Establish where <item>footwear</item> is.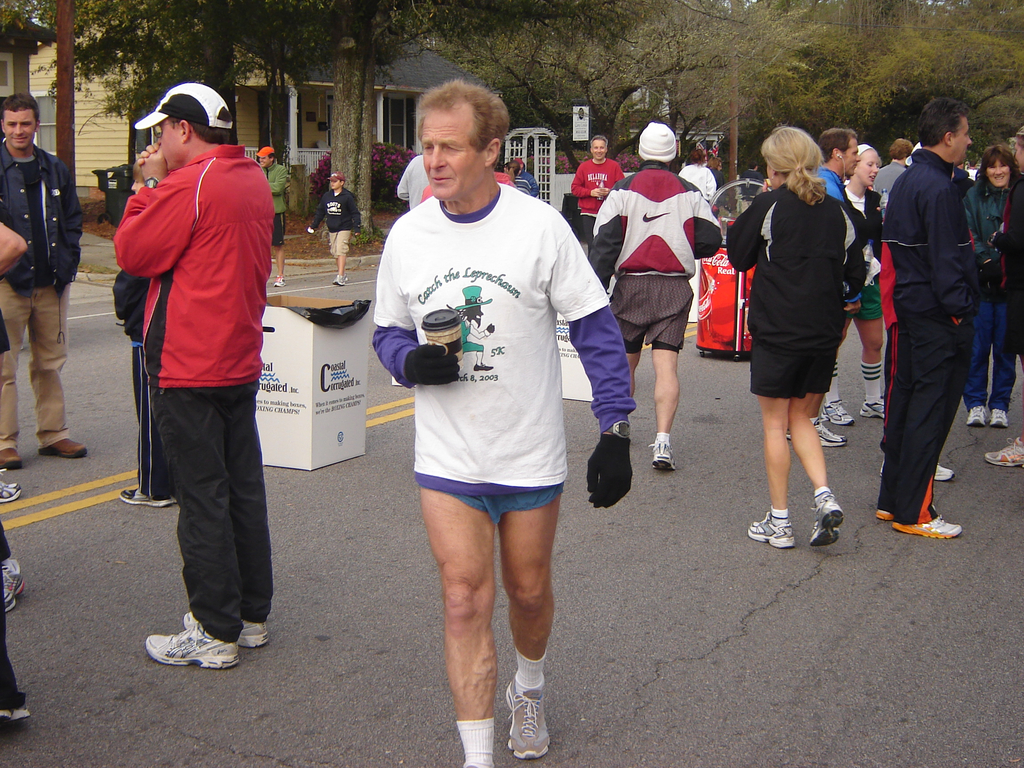
Established at [0, 467, 20, 503].
